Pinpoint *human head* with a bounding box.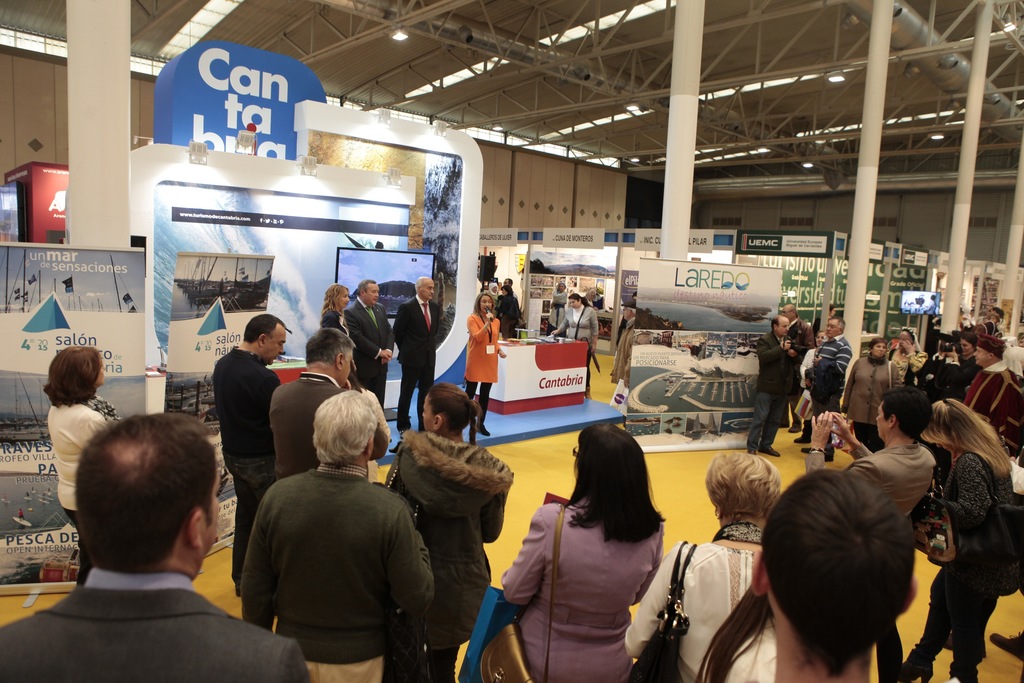
Rect(824, 315, 847, 336).
